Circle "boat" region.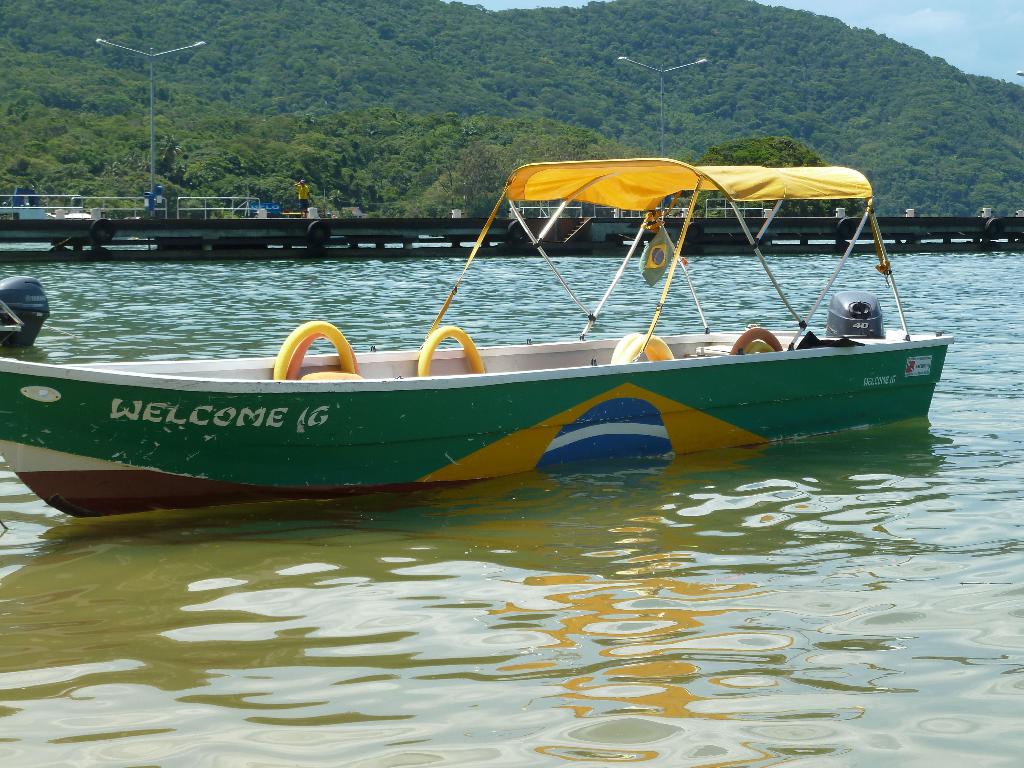
Region: 77 150 986 495.
